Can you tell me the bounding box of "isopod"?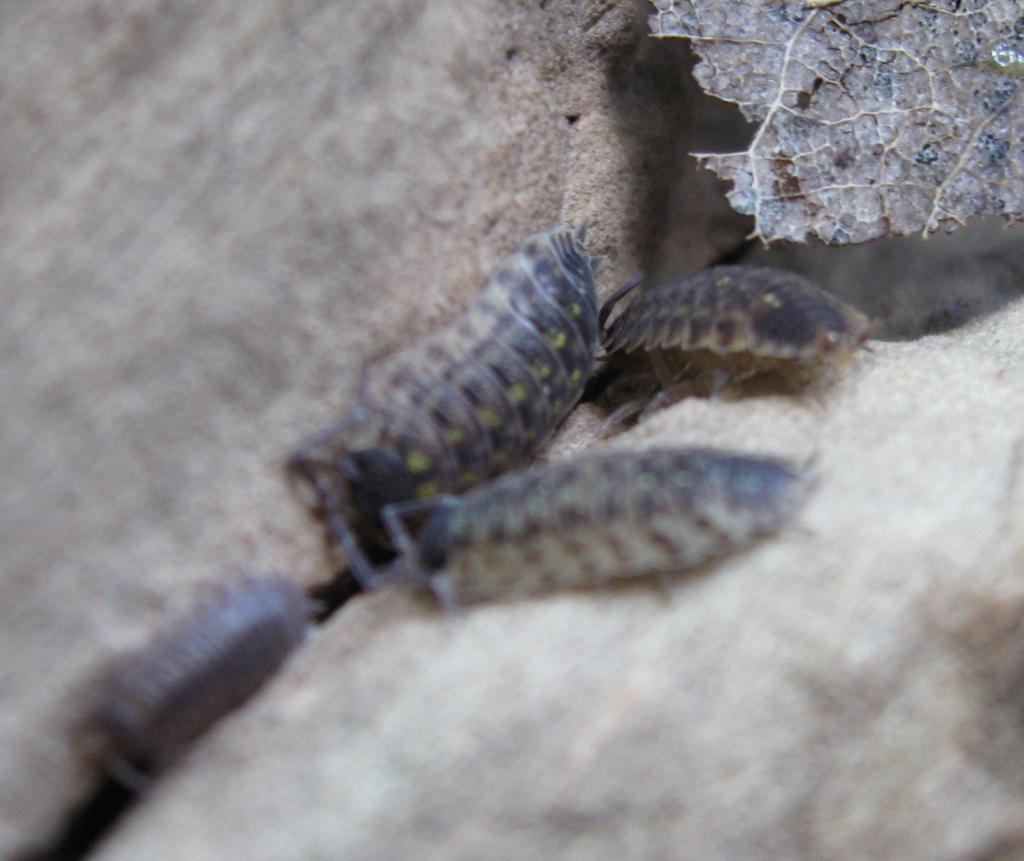
bbox(319, 229, 600, 488).
